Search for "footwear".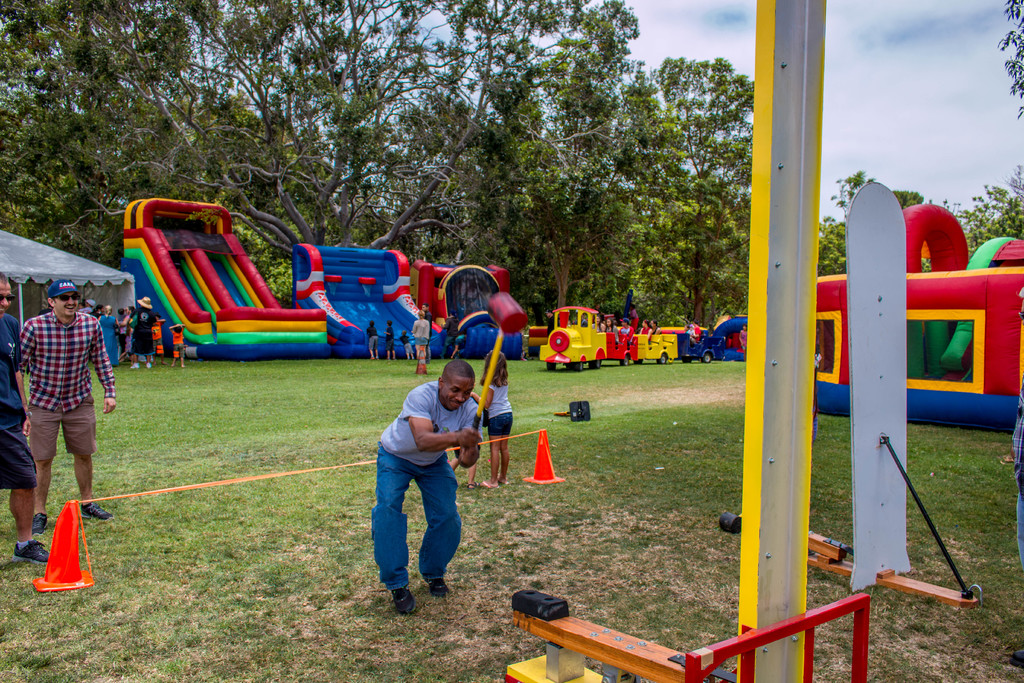
Found at (422, 580, 456, 595).
